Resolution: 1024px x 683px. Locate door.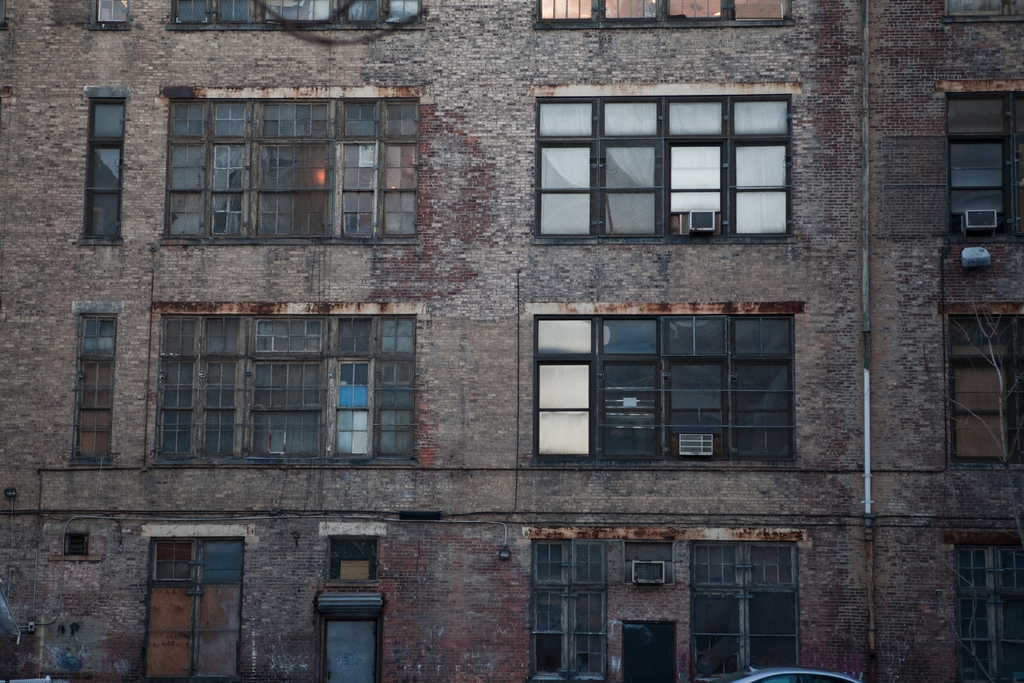
x1=625, y1=621, x2=680, y2=682.
